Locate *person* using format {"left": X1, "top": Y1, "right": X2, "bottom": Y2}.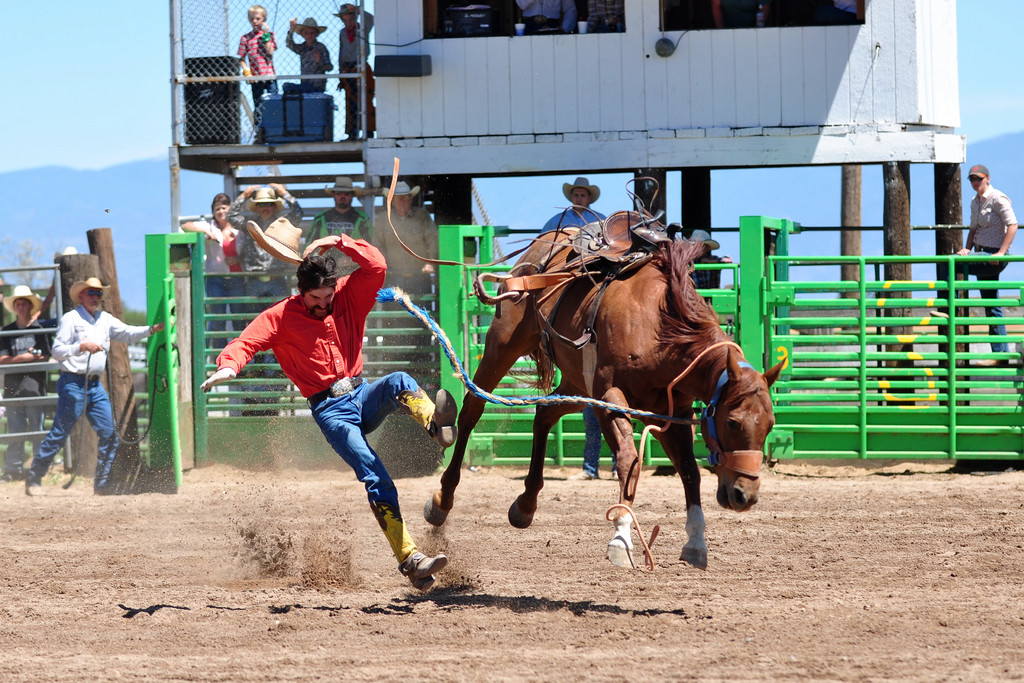
{"left": 948, "top": 165, "right": 1015, "bottom": 360}.
